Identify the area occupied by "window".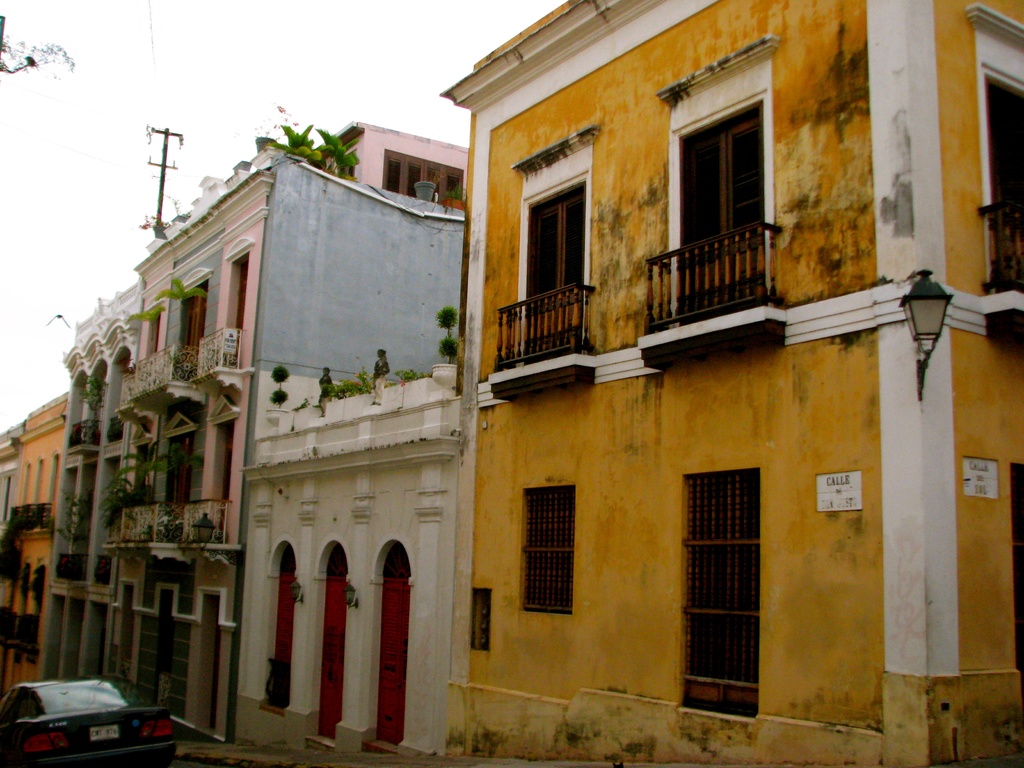
Area: <box>175,273,213,367</box>.
